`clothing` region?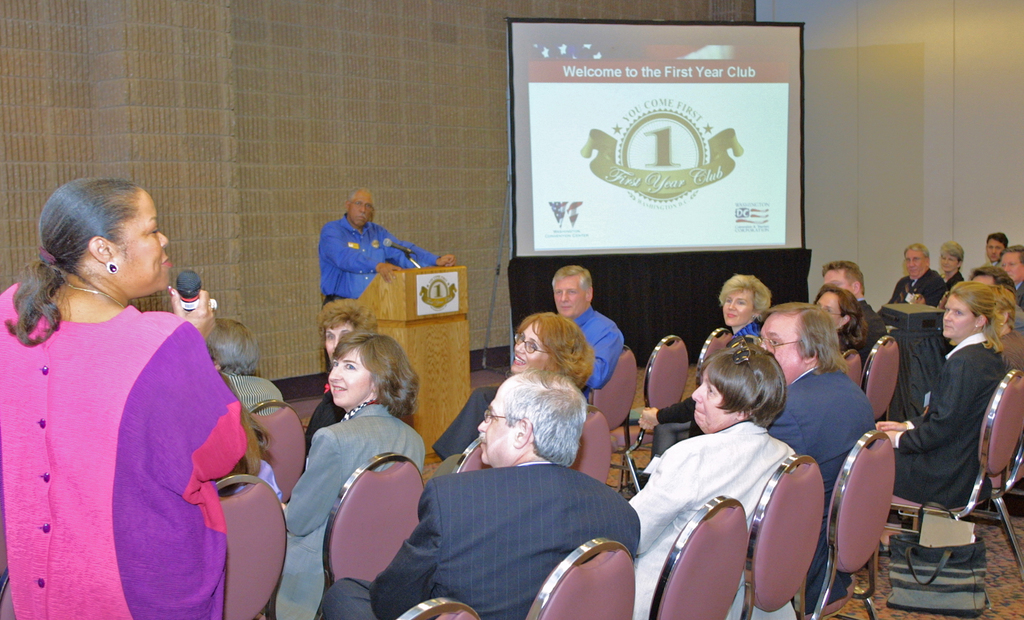
detection(310, 455, 641, 619)
